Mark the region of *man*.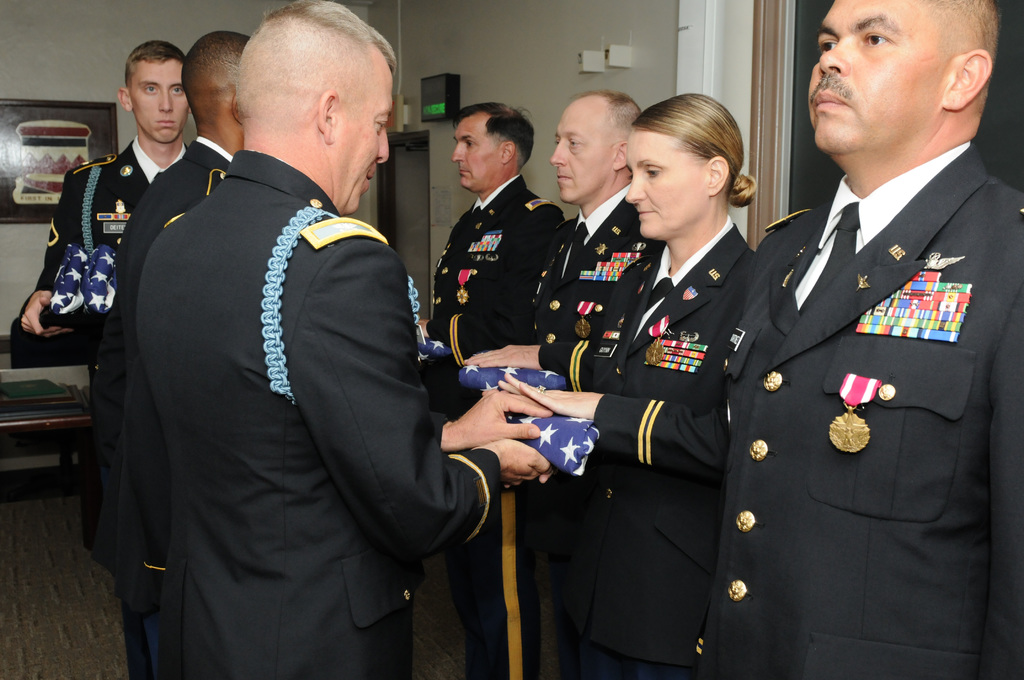
Region: bbox=(93, 38, 253, 679).
